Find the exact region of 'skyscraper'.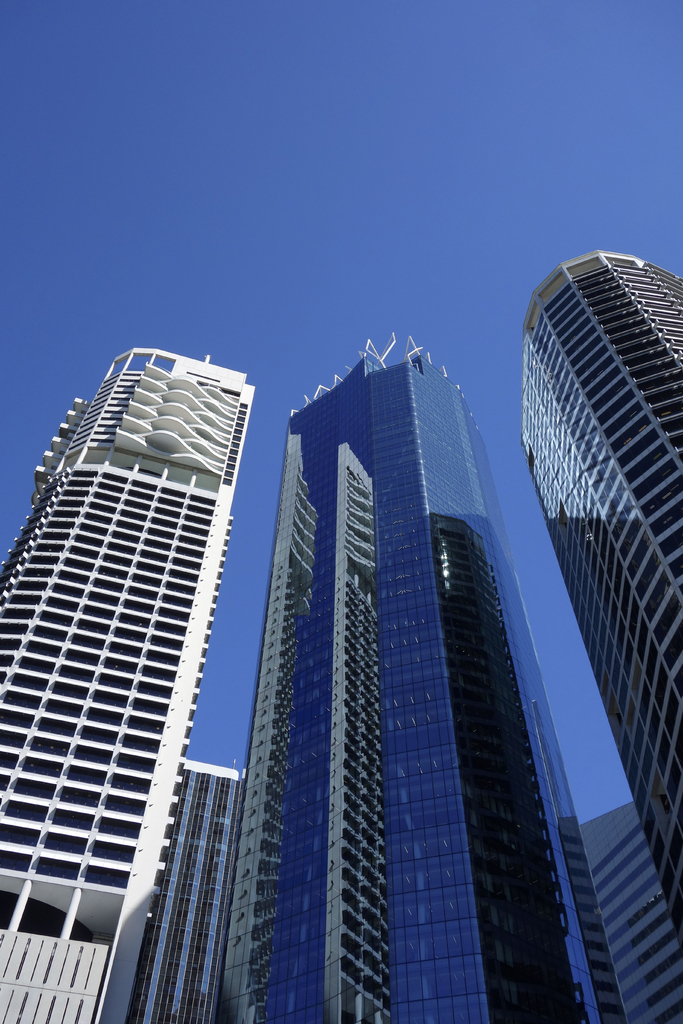
Exact region: locate(0, 351, 258, 1023).
